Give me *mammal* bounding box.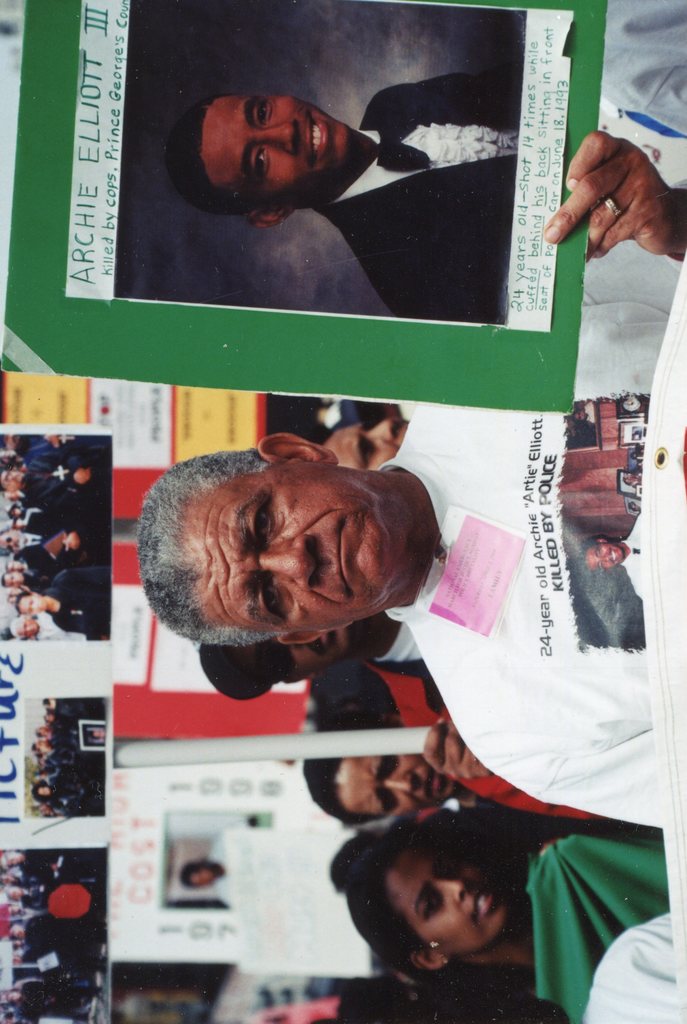
194:628:444:711.
